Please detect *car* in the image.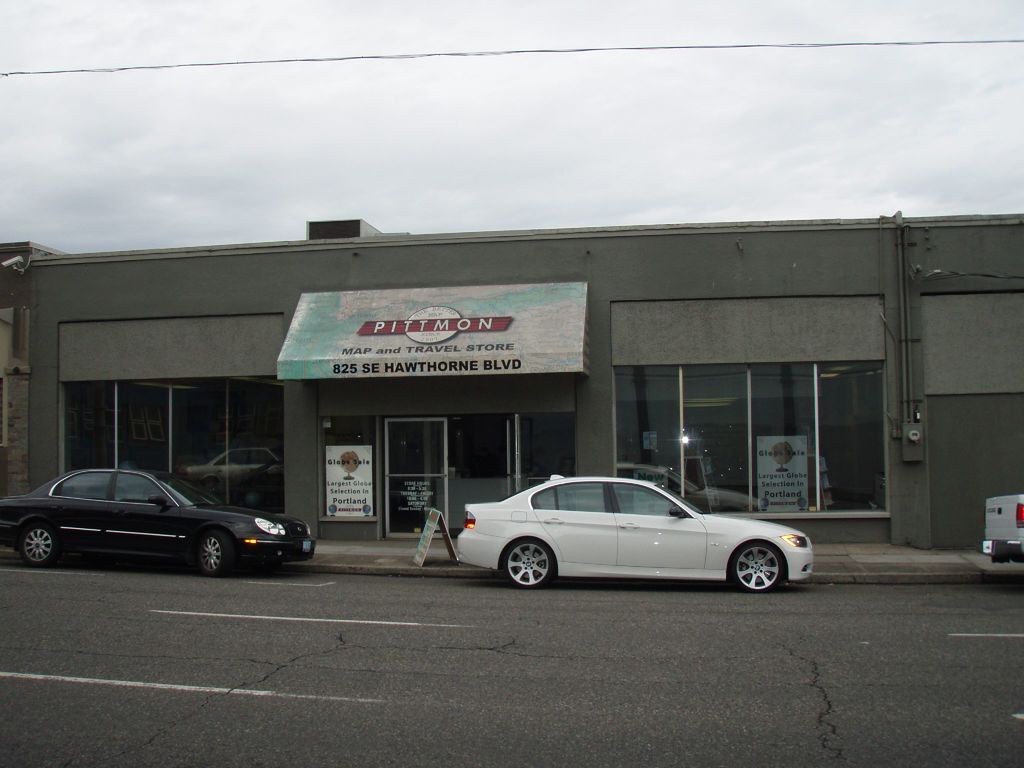
BBox(3, 463, 313, 568).
